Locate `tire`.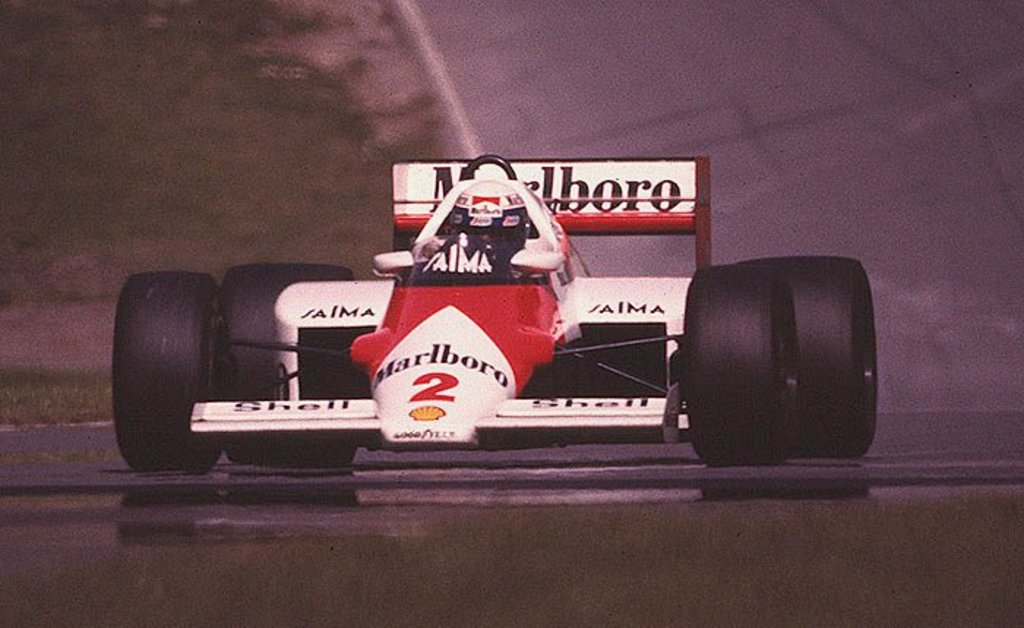
Bounding box: detection(683, 266, 805, 464).
